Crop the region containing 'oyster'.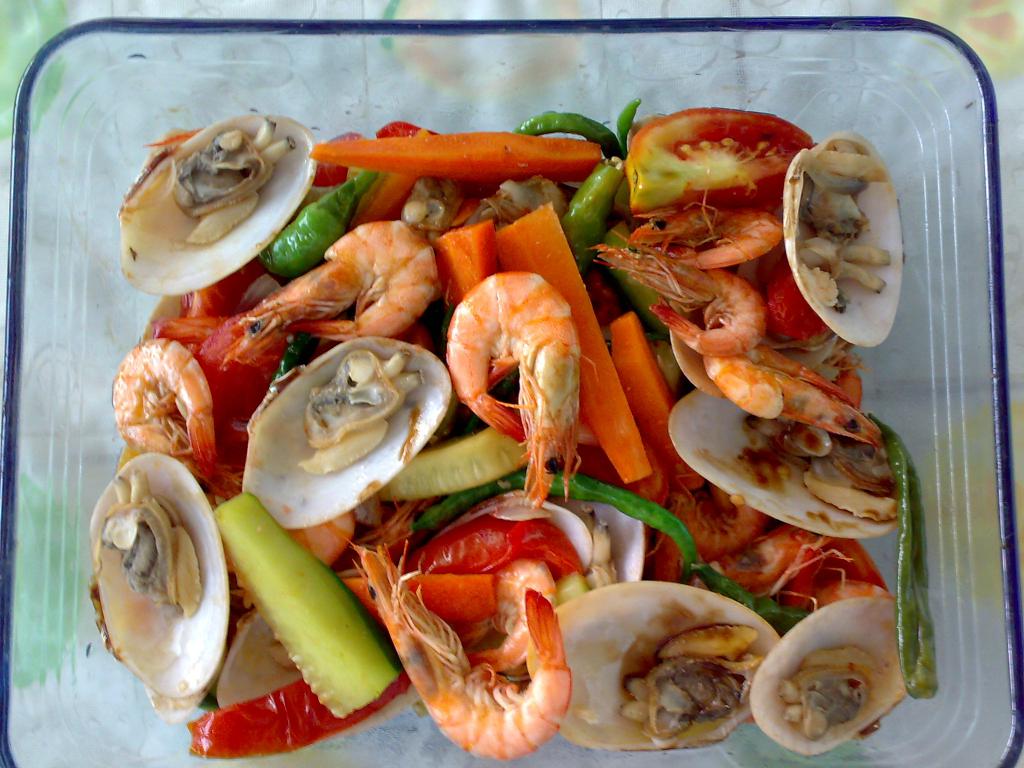
Crop region: <bbox>102, 103, 324, 285</bbox>.
